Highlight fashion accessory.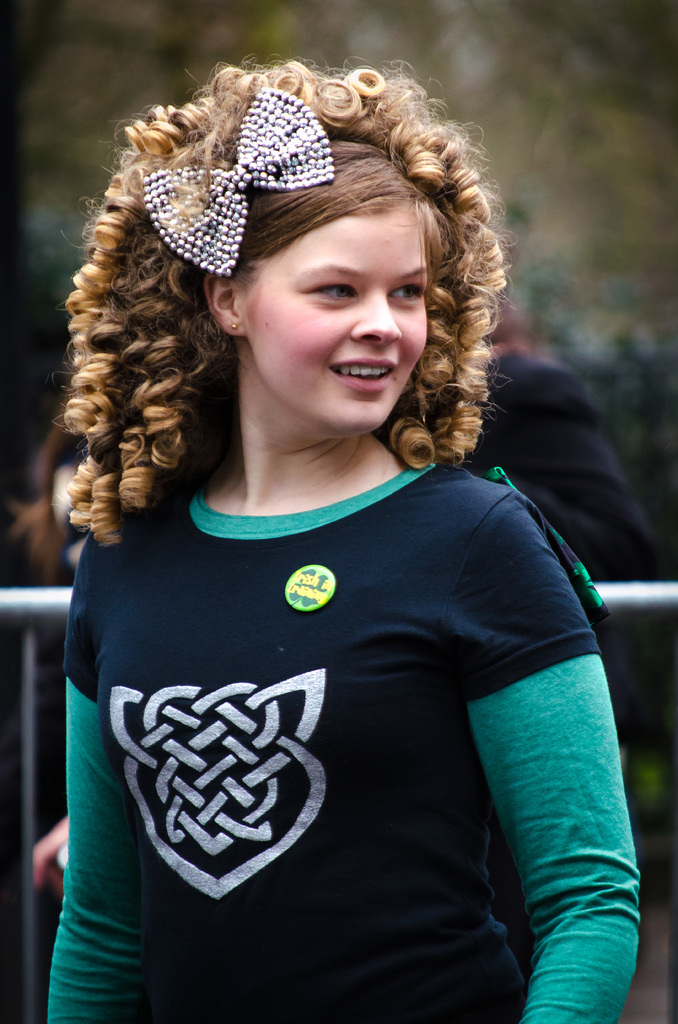
Highlighted region: (x1=141, y1=88, x2=337, y2=274).
